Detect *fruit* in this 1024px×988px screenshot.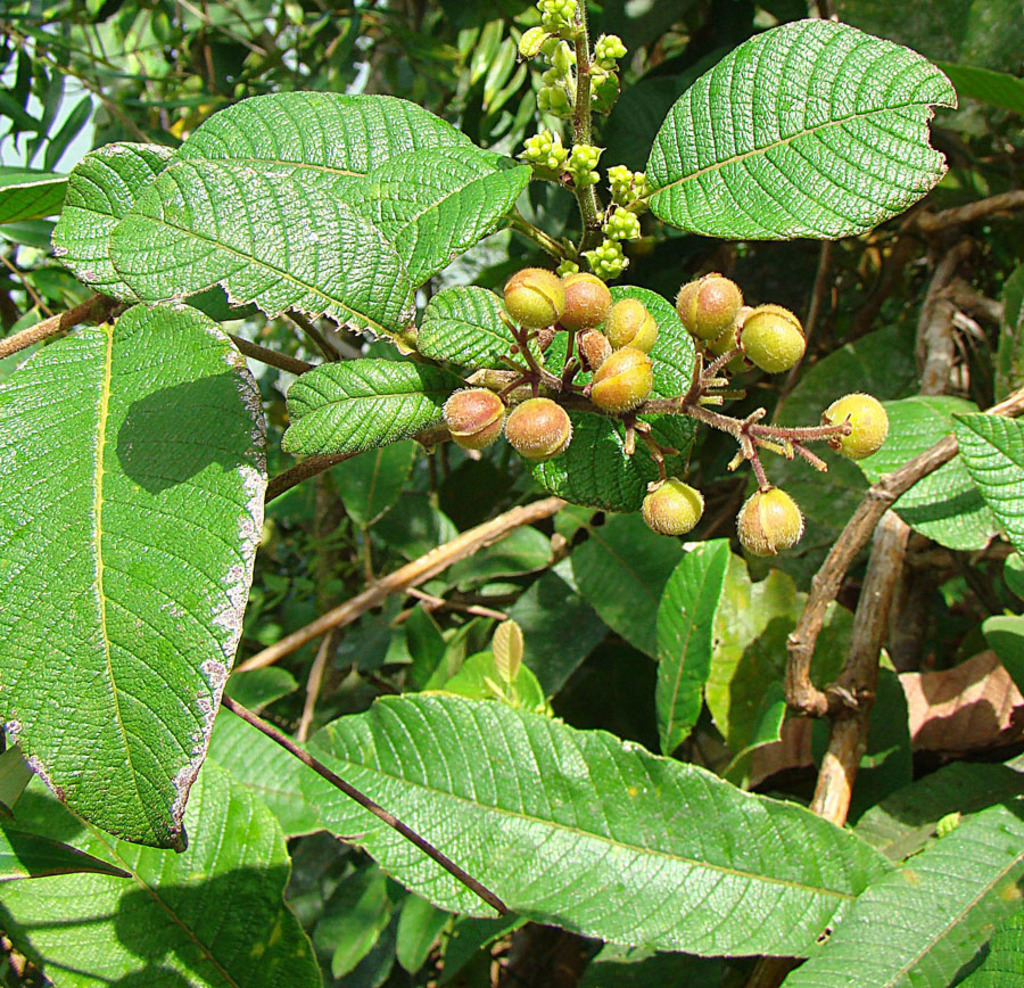
Detection: 736 304 808 374.
